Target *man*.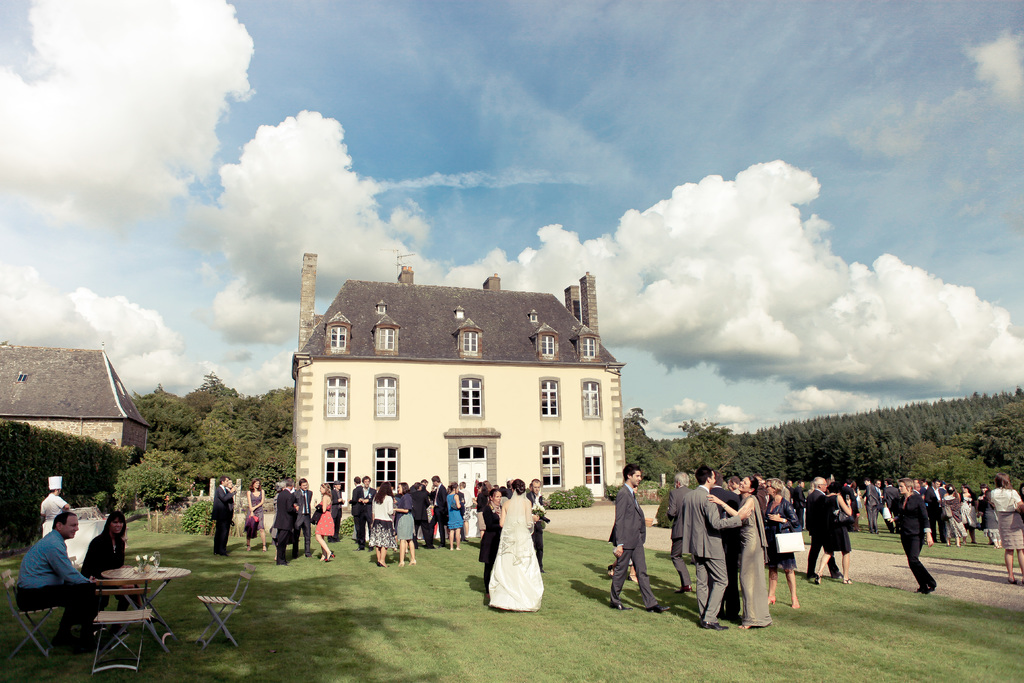
Target region: Rect(610, 464, 670, 611).
